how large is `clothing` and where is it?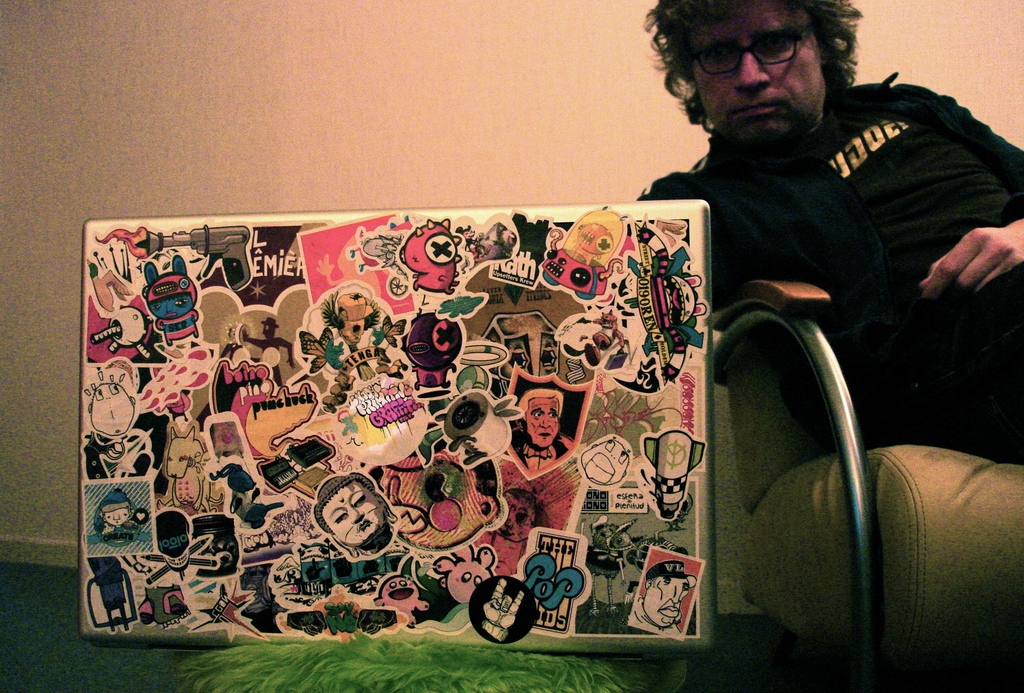
Bounding box: 628,596,681,640.
